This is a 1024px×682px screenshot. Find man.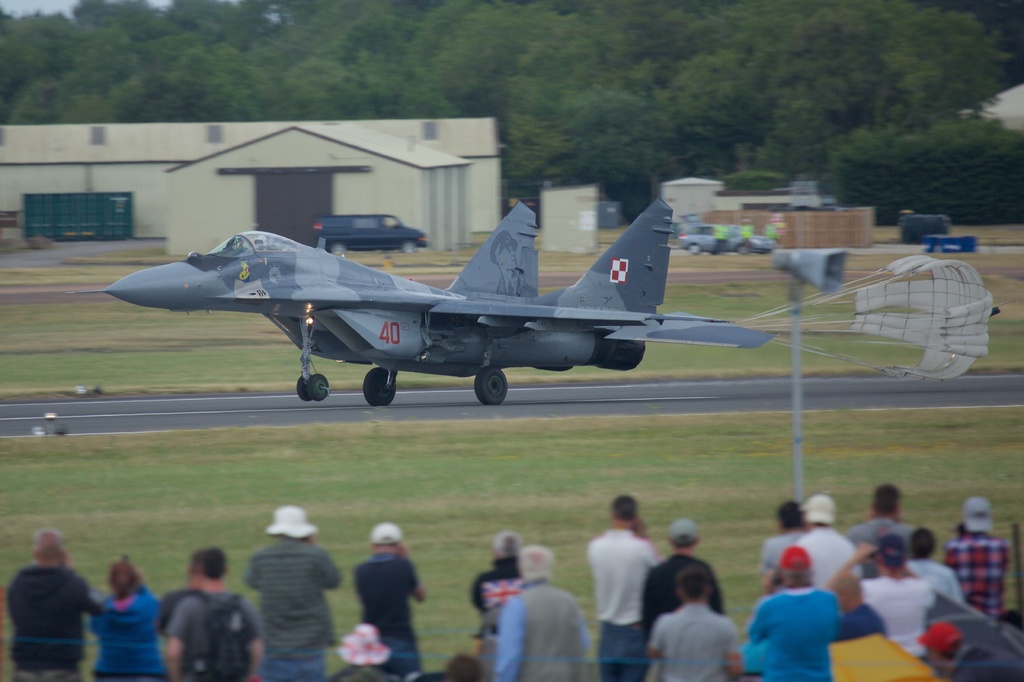
Bounding box: left=909, top=524, right=968, bottom=610.
